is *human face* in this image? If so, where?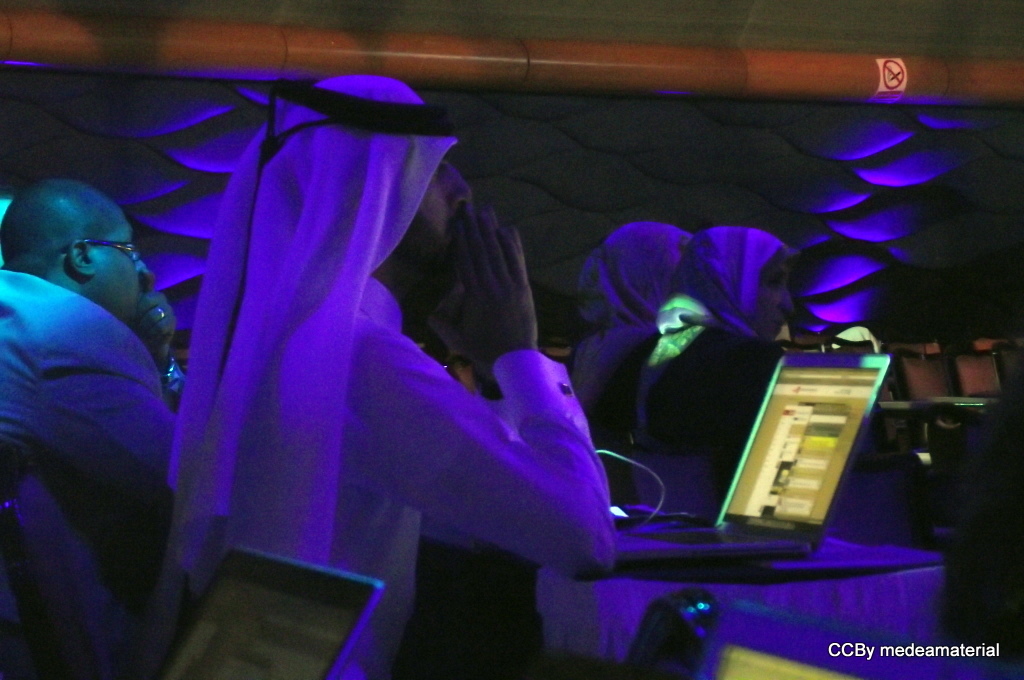
Yes, at {"left": 404, "top": 153, "right": 472, "bottom": 281}.
